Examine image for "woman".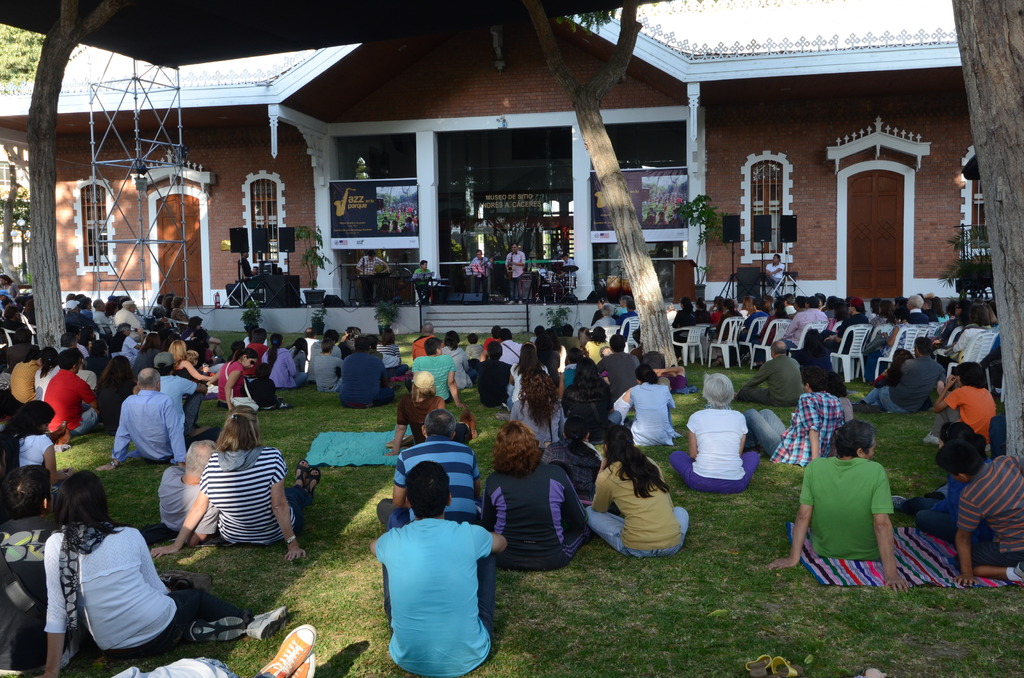
Examination result: (257, 330, 314, 393).
